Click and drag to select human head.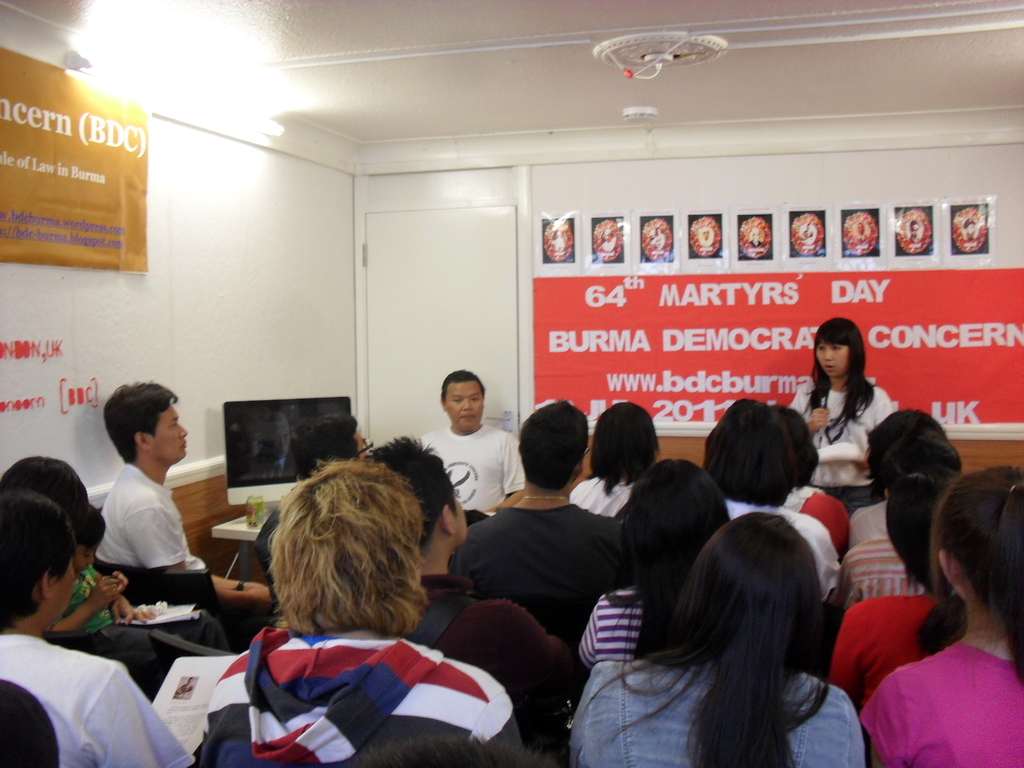
Selection: <bbox>701, 393, 800, 504</bbox>.
